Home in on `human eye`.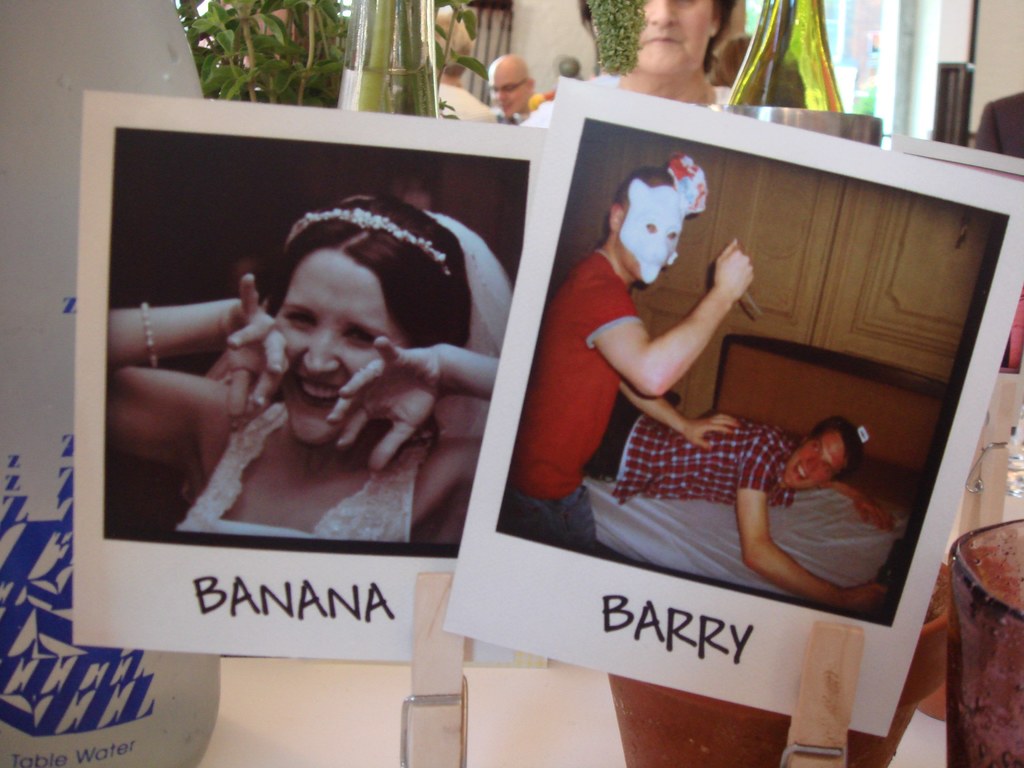
Homed in at box=[506, 86, 513, 92].
